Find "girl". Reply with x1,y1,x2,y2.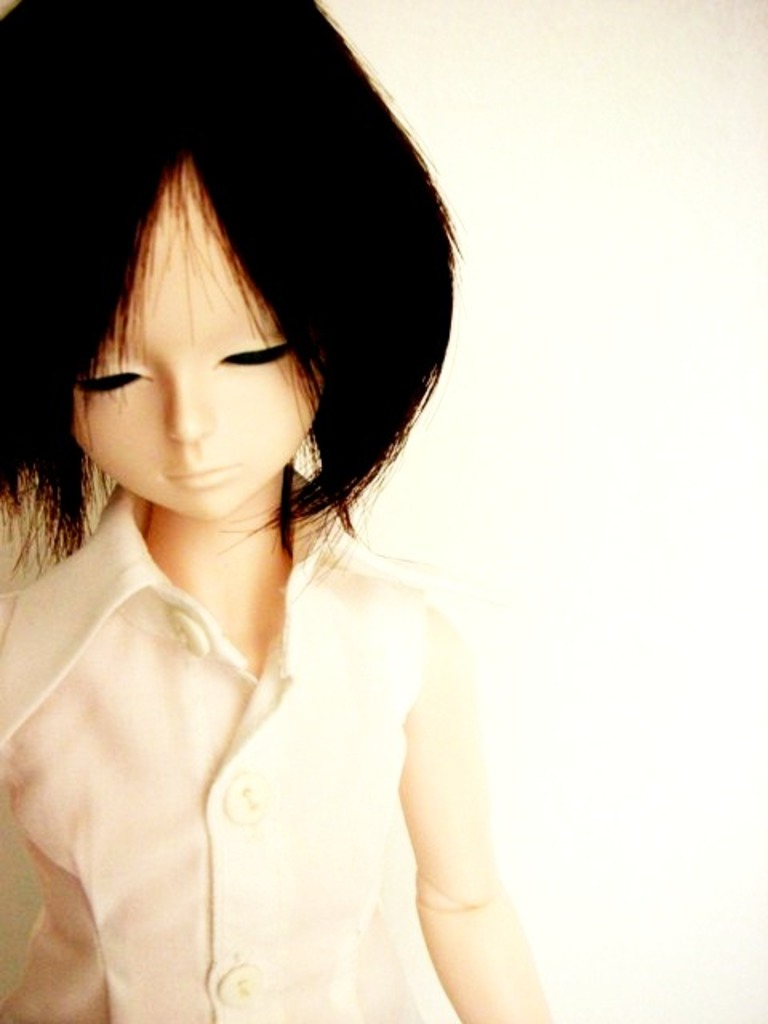
0,0,550,1022.
